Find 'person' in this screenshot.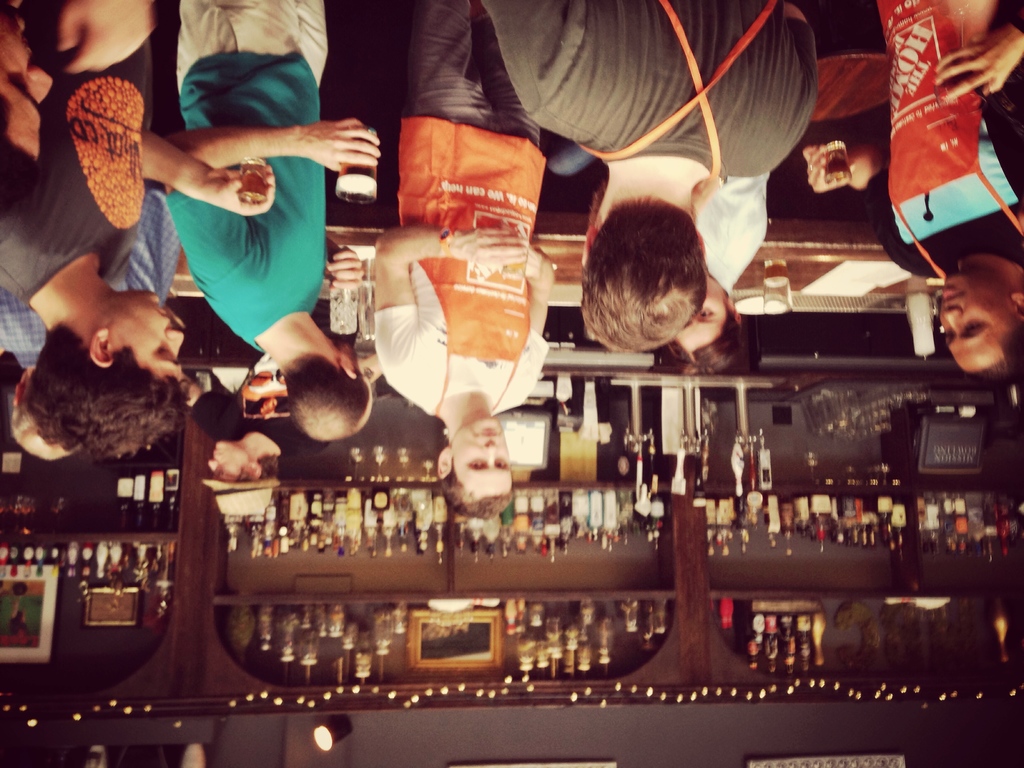
The bounding box for 'person' is {"x1": 540, "y1": 157, "x2": 769, "y2": 378}.
